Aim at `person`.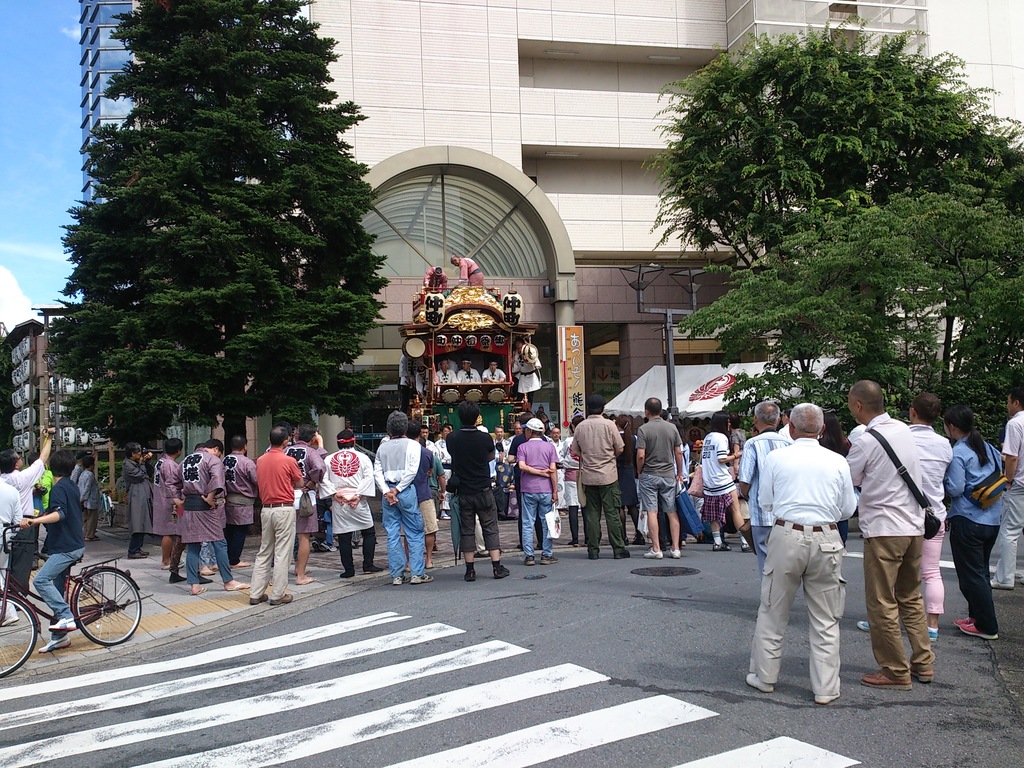
Aimed at box(687, 418, 705, 458).
